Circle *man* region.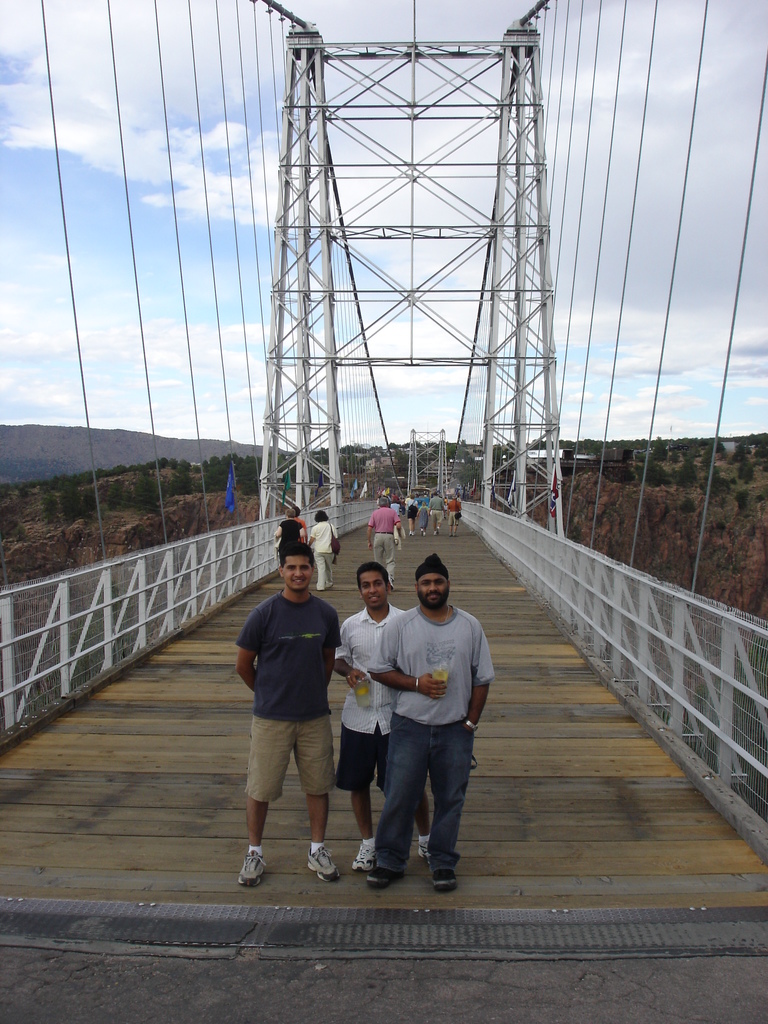
Region: pyautogui.locateOnScreen(364, 493, 406, 593).
